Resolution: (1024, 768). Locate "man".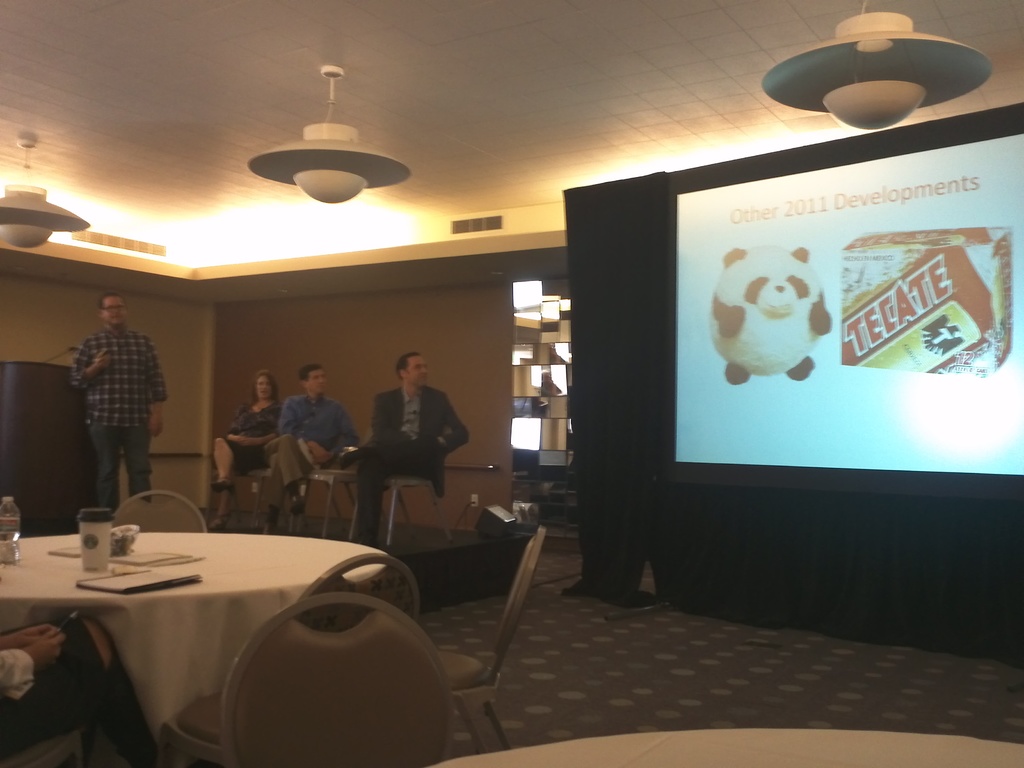
left=0, top=609, right=154, bottom=767.
